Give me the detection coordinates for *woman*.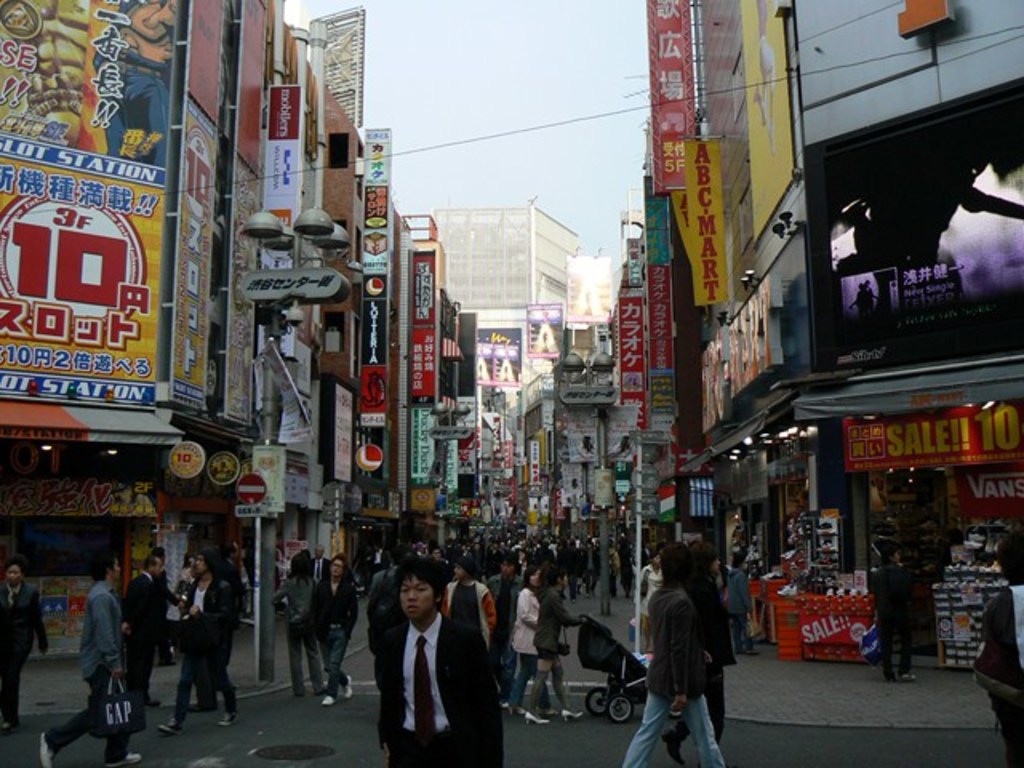
l=357, t=562, r=490, b=760.
